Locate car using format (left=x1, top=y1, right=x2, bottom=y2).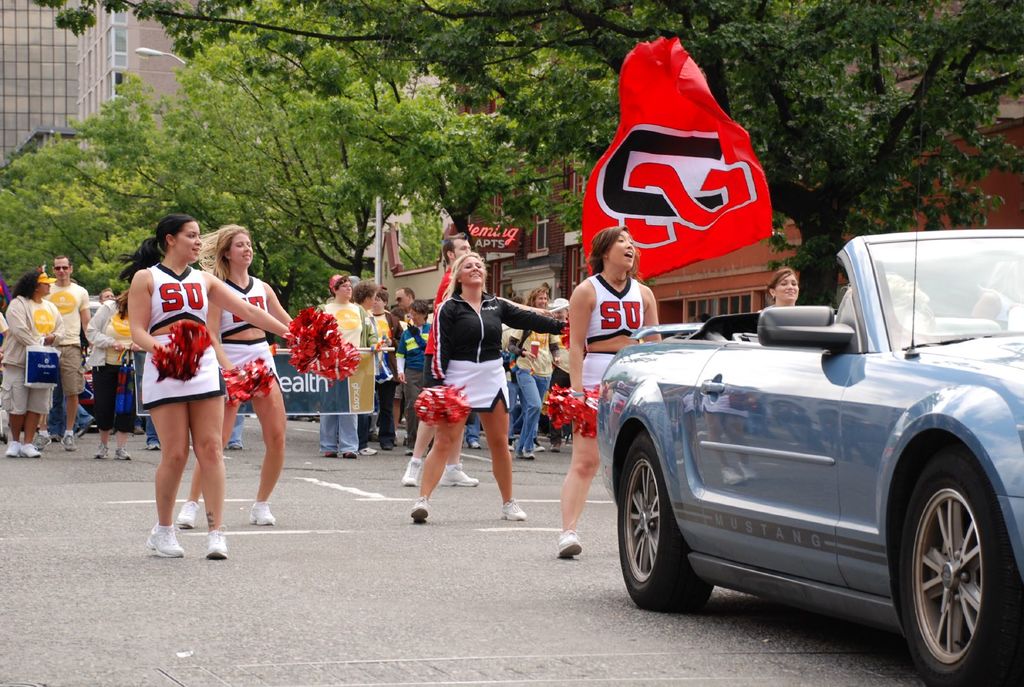
(left=597, top=230, right=1023, bottom=686).
